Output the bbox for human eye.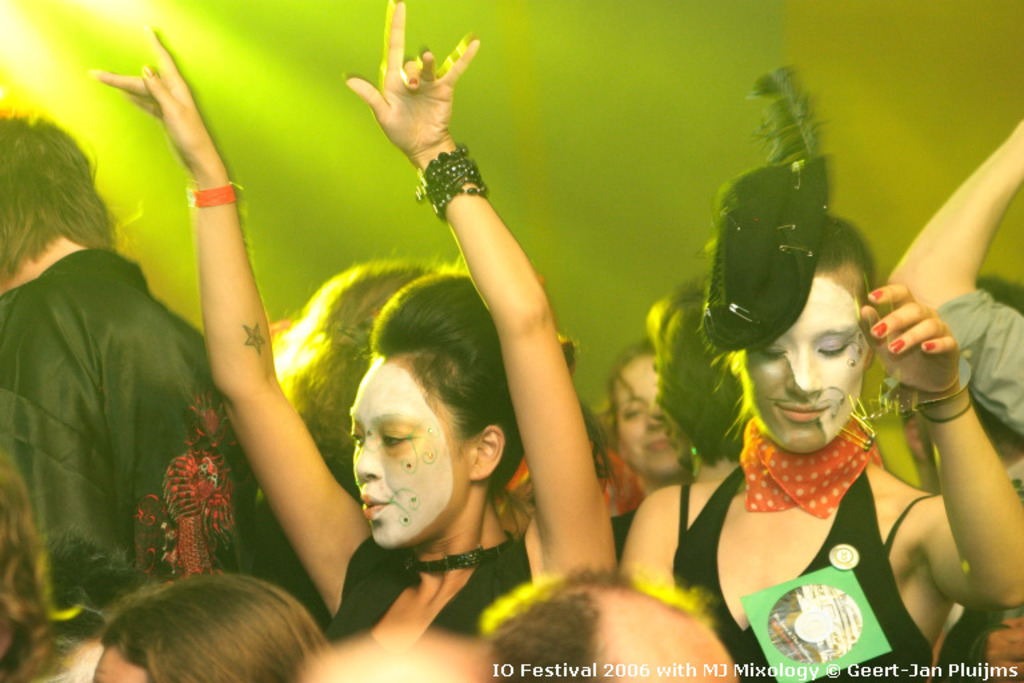
(621, 402, 645, 419).
